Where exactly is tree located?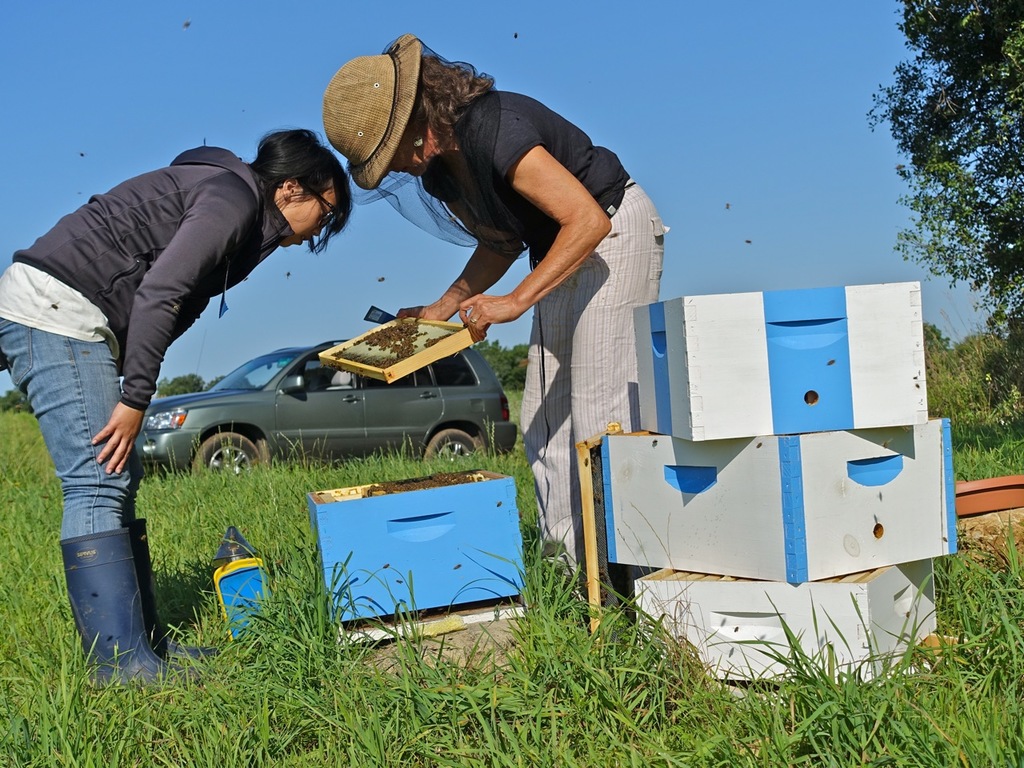
Its bounding box is (x1=842, y1=30, x2=1023, y2=403).
